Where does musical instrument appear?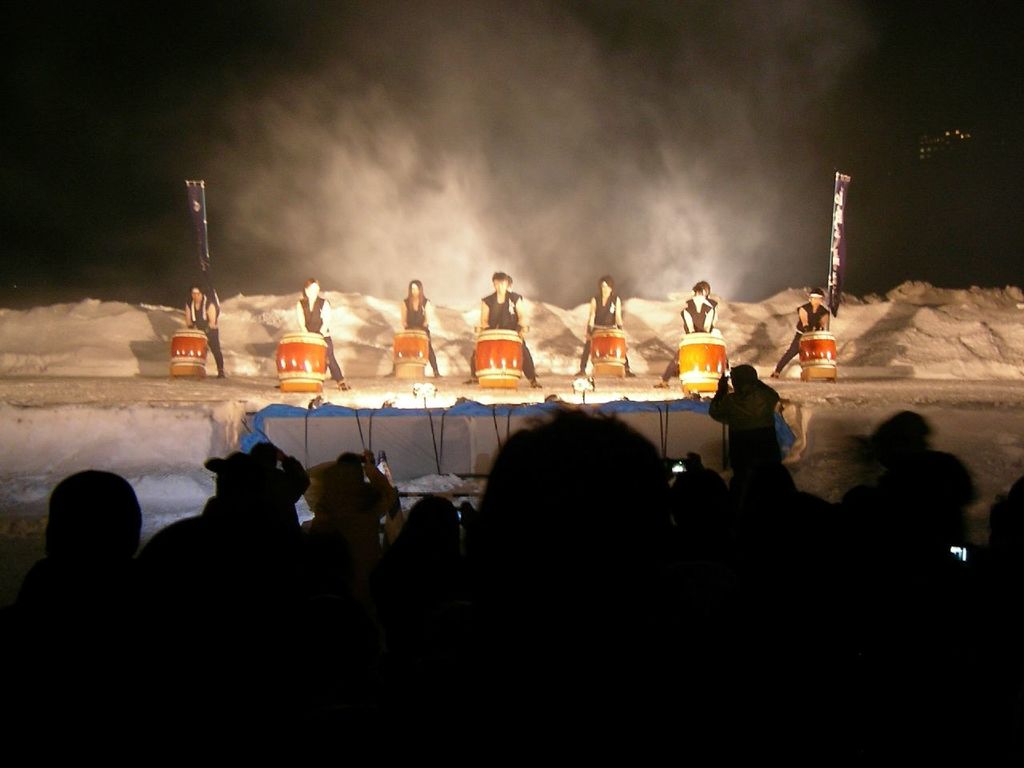
Appears at bbox(474, 326, 523, 382).
